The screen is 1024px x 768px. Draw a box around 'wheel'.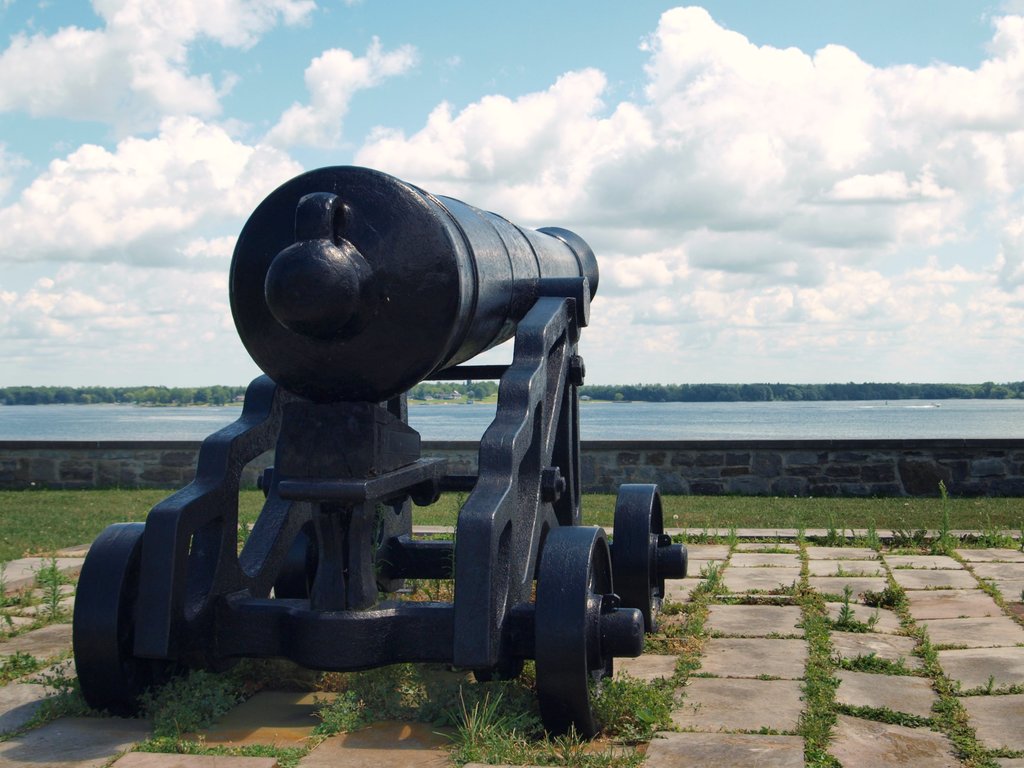
(x1=275, y1=521, x2=310, y2=600).
